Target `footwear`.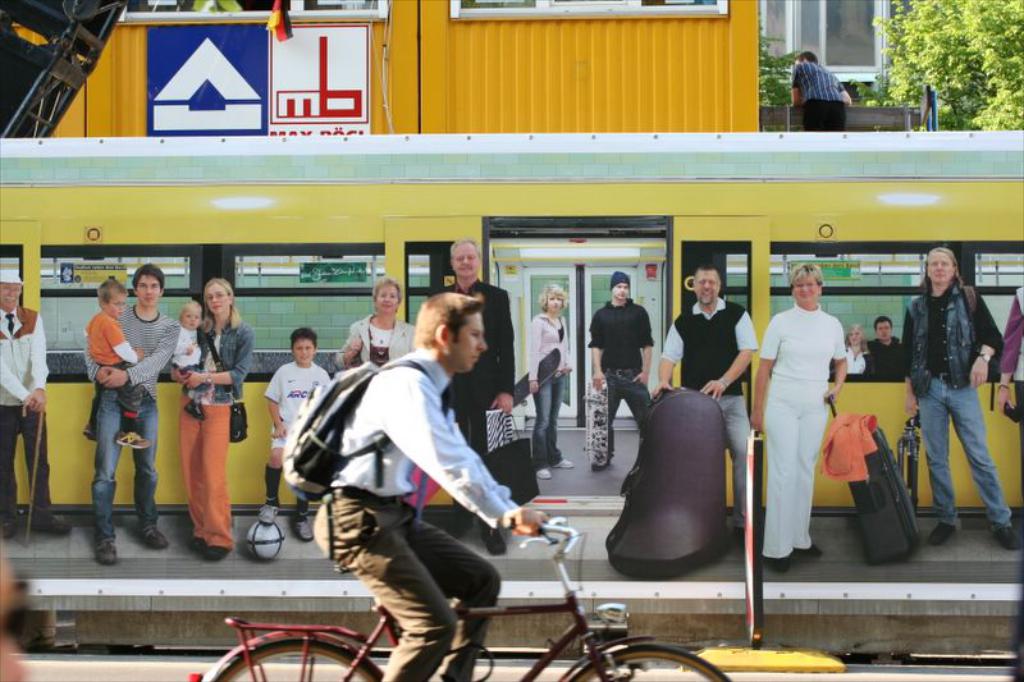
Target region: box=[111, 432, 152, 449].
